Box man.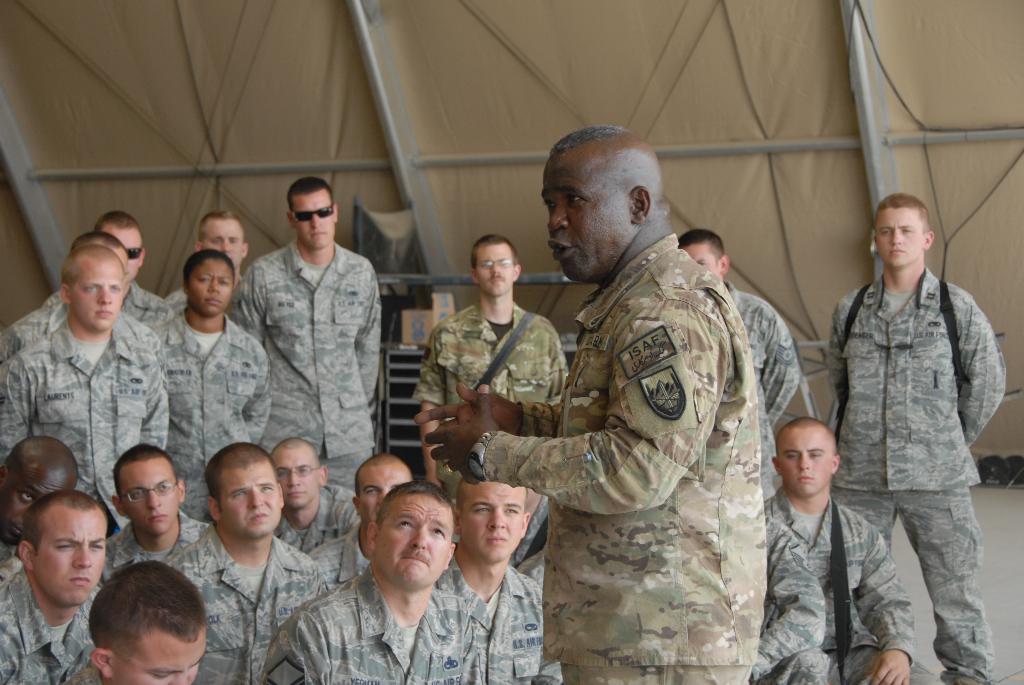
675,231,805,420.
